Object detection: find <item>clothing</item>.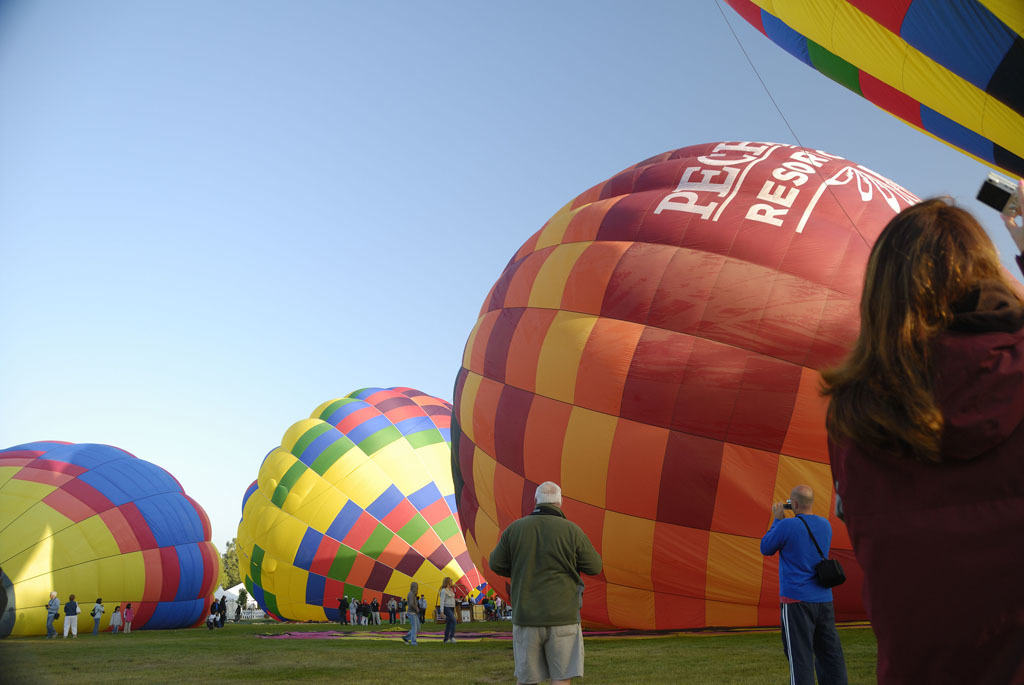
pyautogui.locateOnScreen(435, 588, 455, 641).
